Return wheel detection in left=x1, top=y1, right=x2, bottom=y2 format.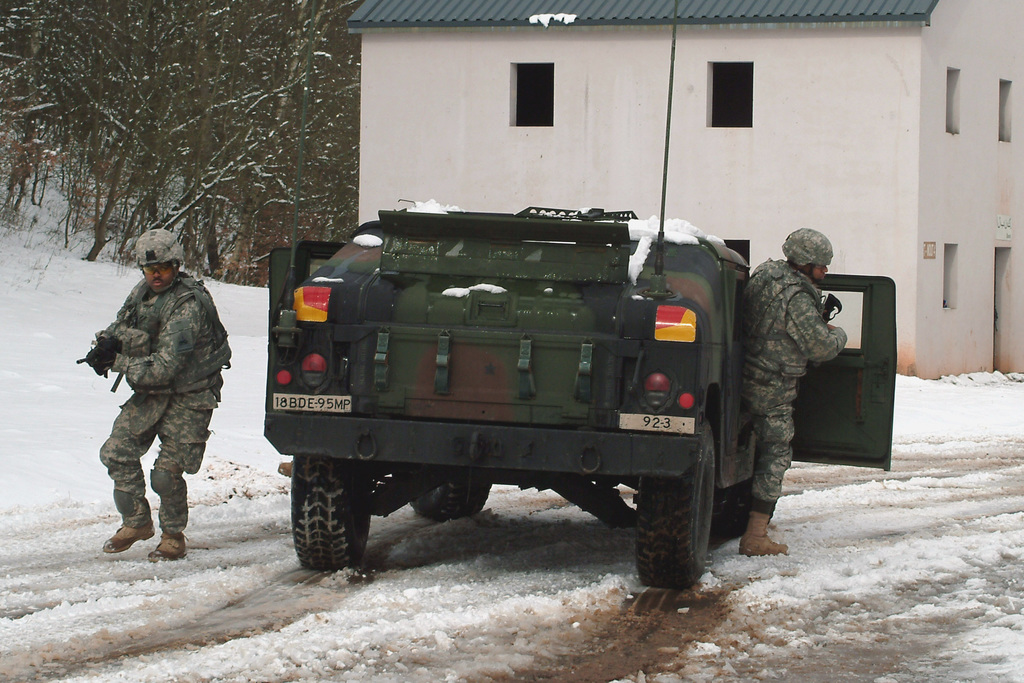
left=290, top=452, right=372, bottom=569.
